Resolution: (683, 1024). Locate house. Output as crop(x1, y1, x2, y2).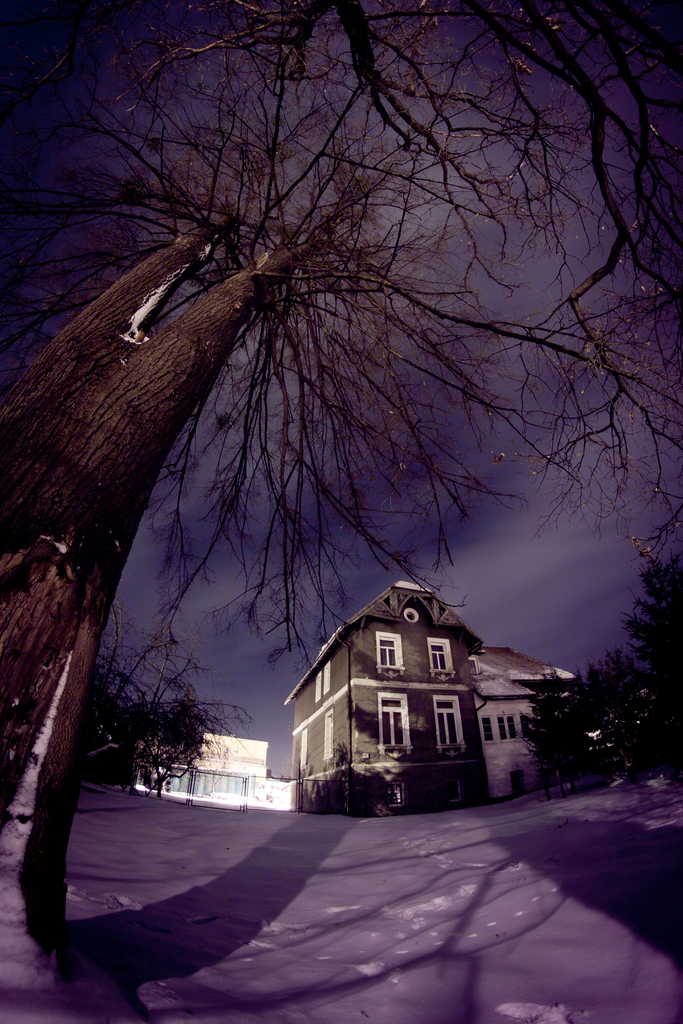
crop(131, 730, 293, 815).
